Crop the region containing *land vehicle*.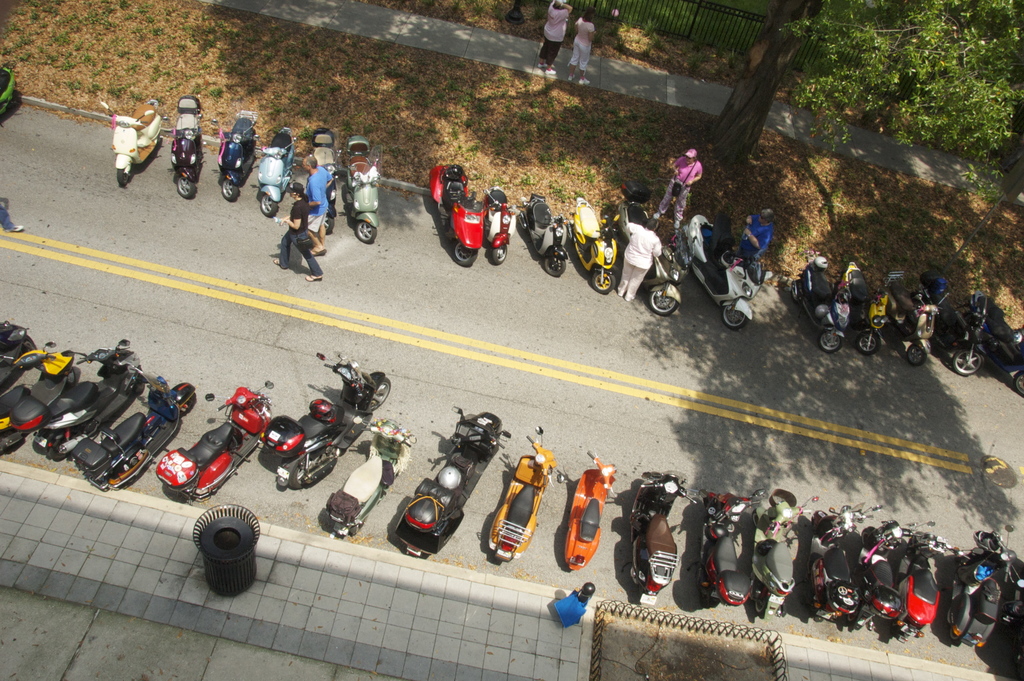
Crop region: (1000, 577, 1023, 627).
